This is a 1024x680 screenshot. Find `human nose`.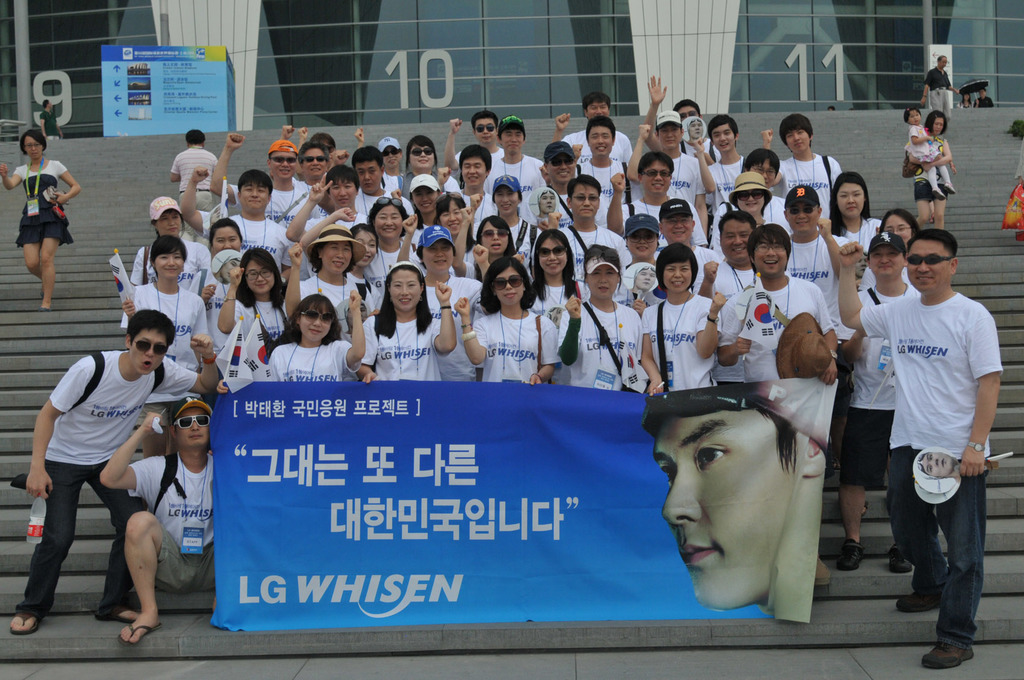
Bounding box: l=673, t=267, r=684, b=279.
